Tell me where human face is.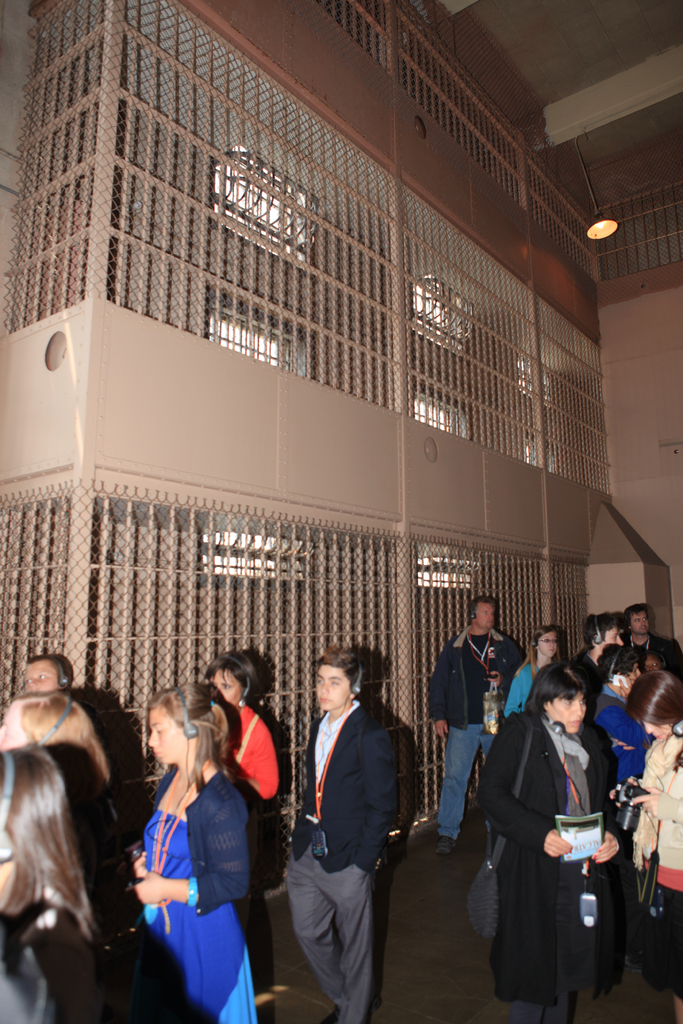
human face is at detection(535, 632, 558, 658).
